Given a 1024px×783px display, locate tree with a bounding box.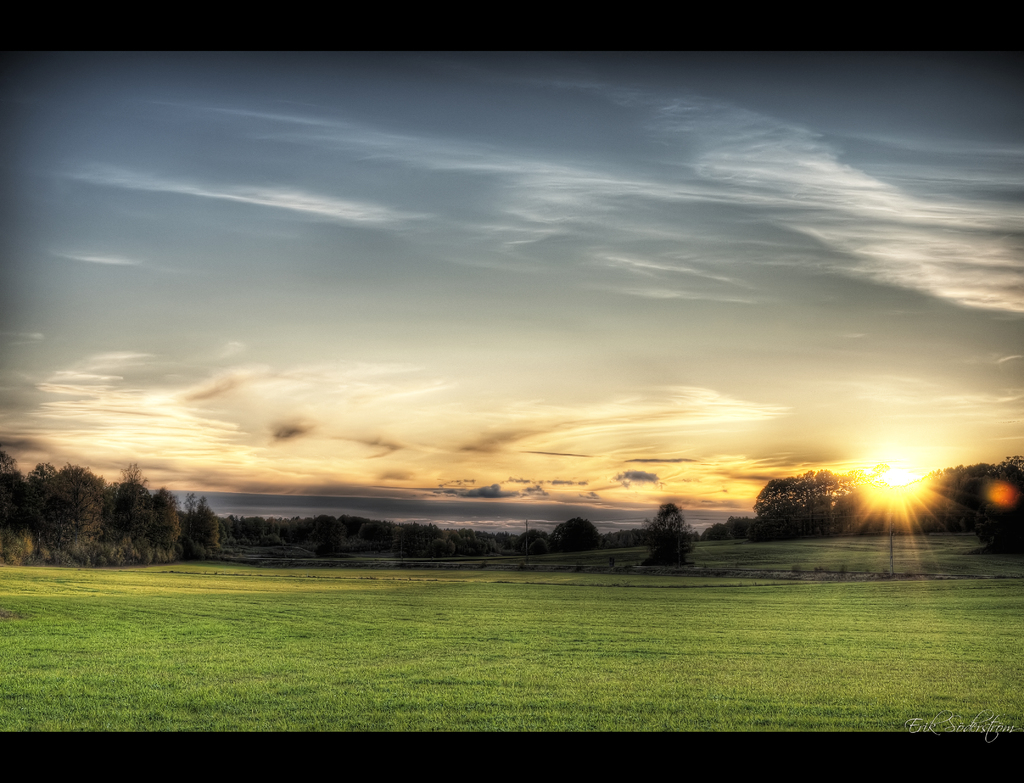
Located: 453:525:479:545.
